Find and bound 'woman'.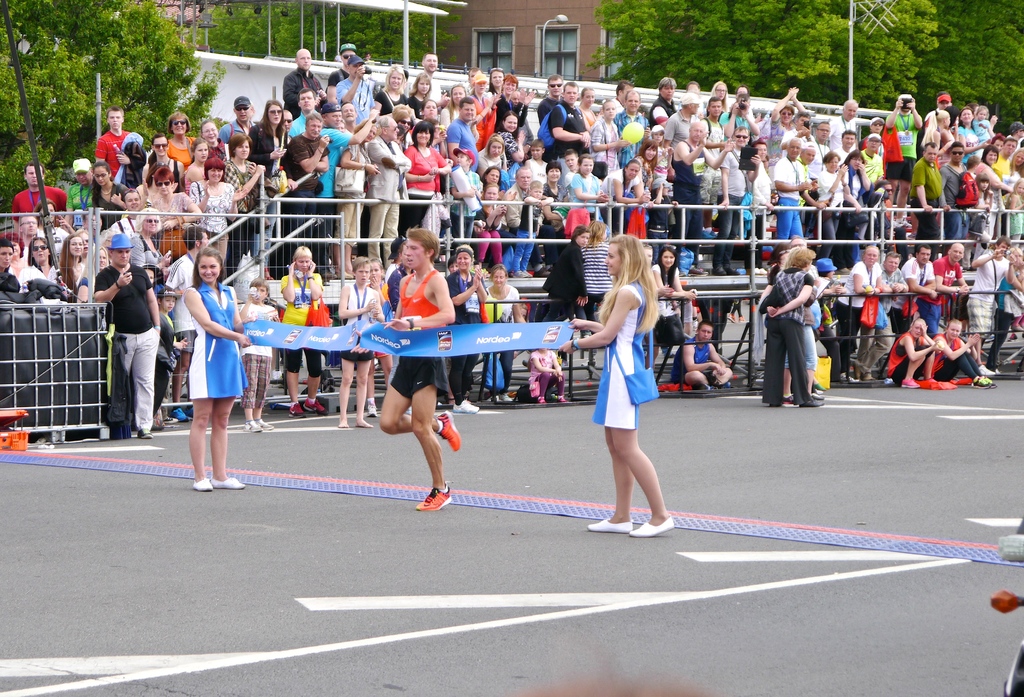
Bound: {"x1": 475, "y1": 190, "x2": 514, "y2": 253}.
